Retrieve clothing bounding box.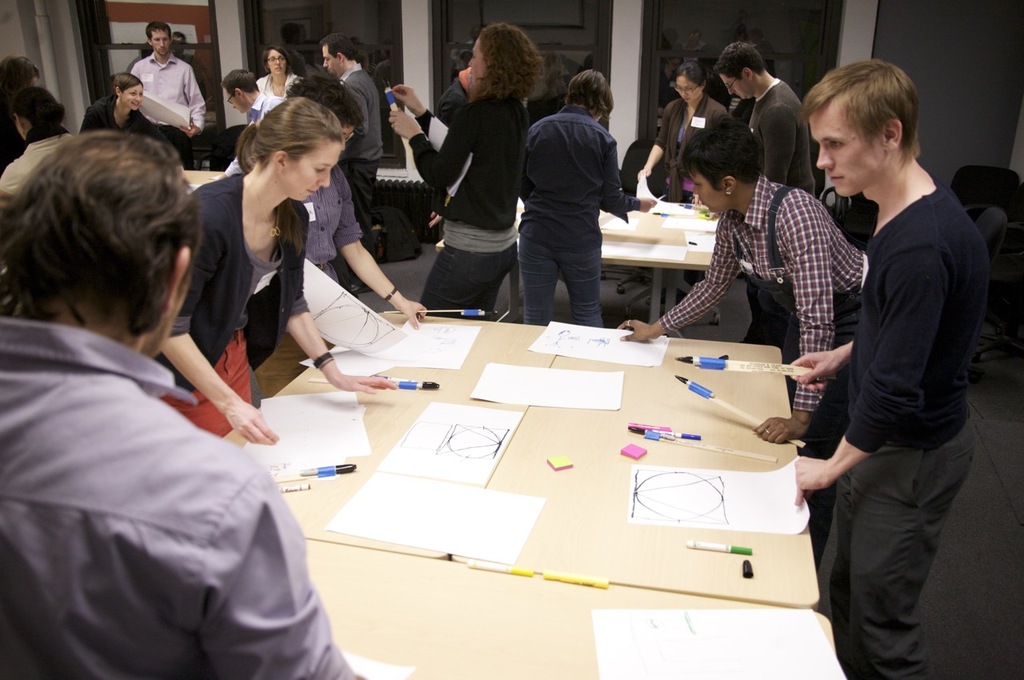
Bounding box: crop(0, 126, 88, 212).
